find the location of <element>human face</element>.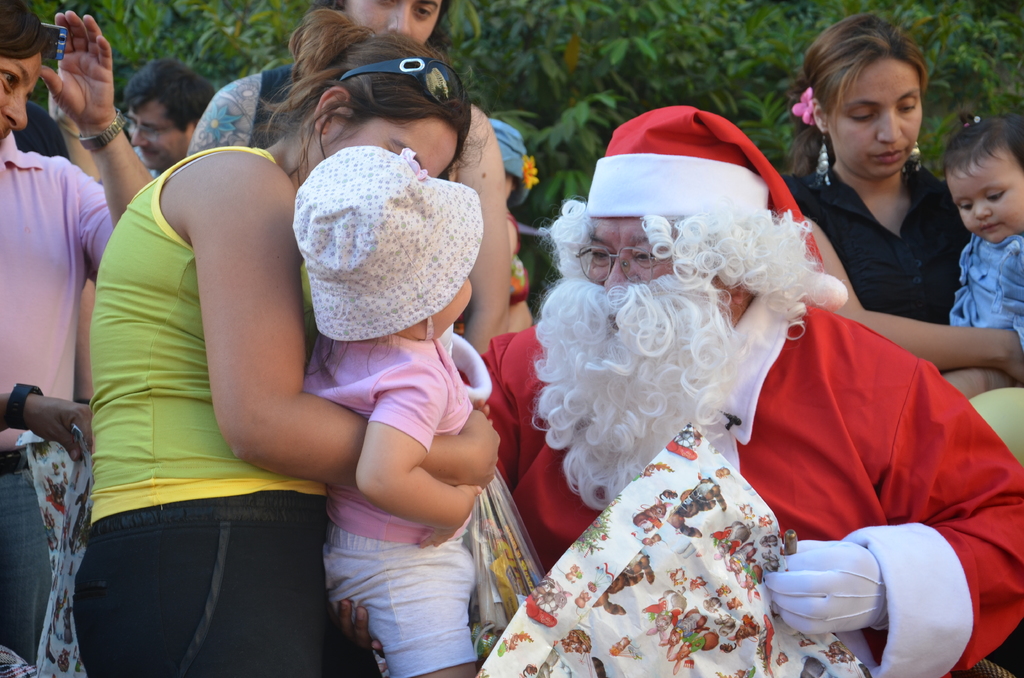
Location: Rect(129, 100, 188, 171).
